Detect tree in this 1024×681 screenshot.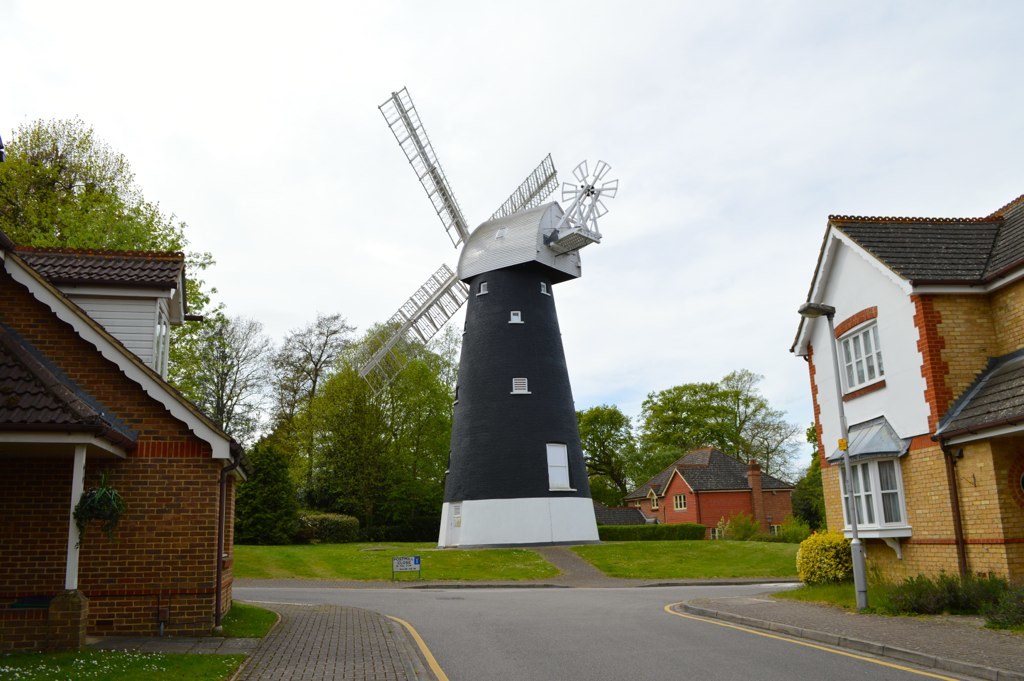
Detection: l=0, t=114, r=216, b=312.
